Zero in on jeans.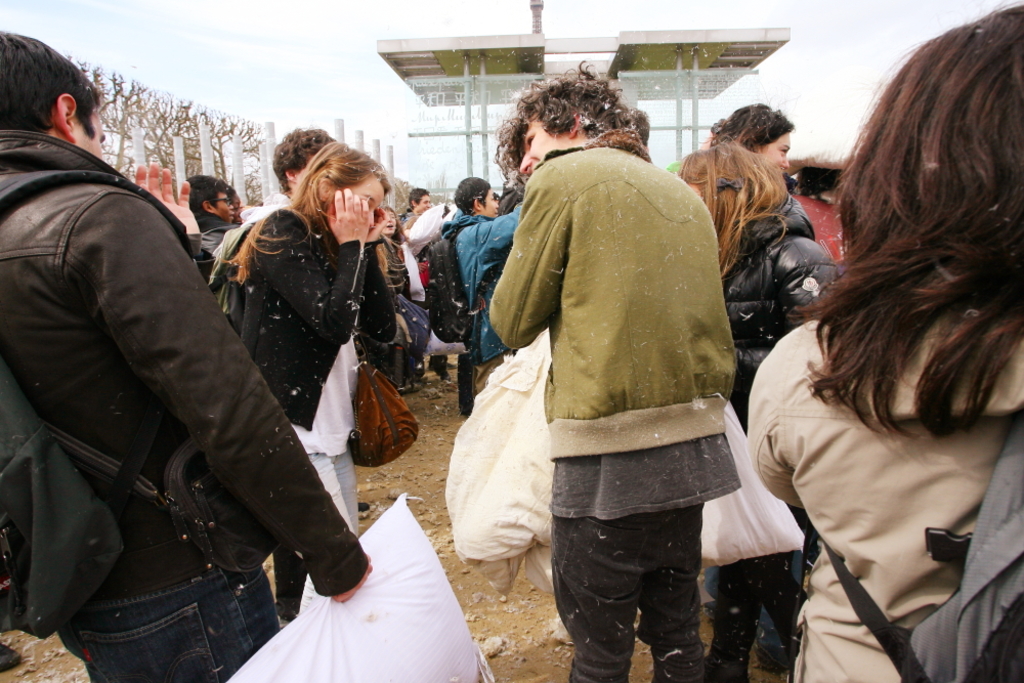
Zeroed in: left=551, top=506, right=705, bottom=682.
